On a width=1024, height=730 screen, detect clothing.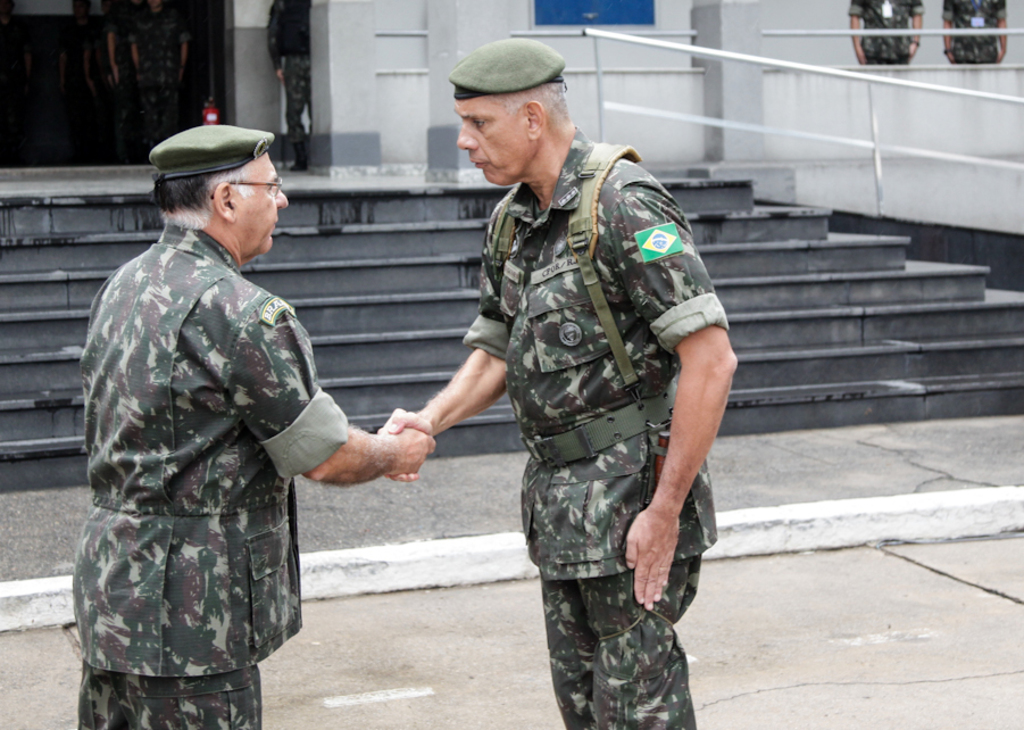
BBox(452, 115, 740, 729).
